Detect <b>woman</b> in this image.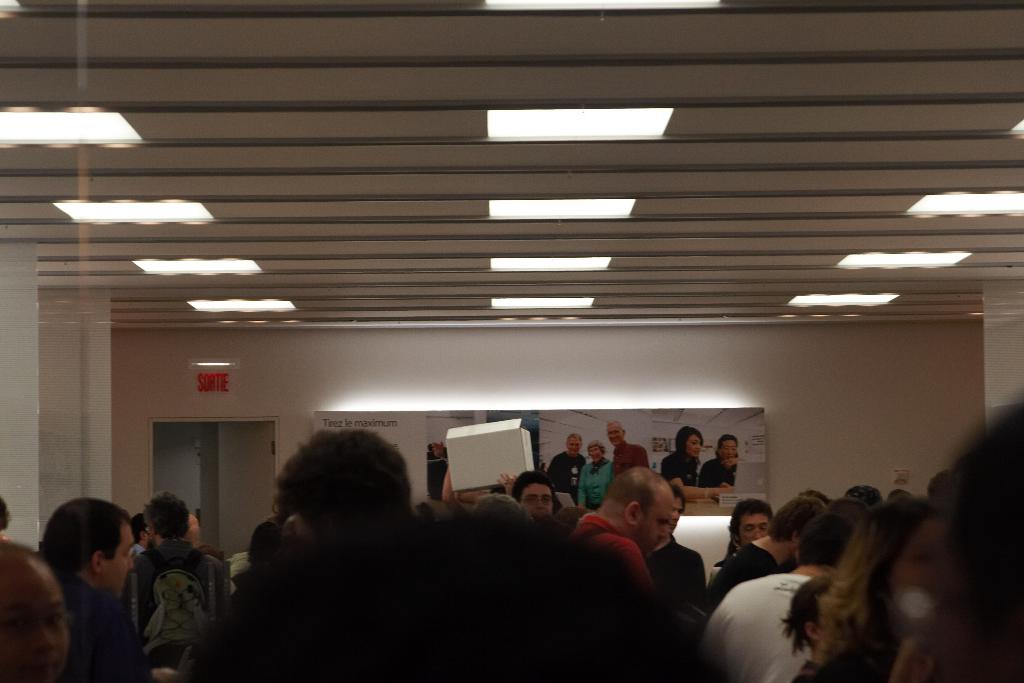
Detection: pyautogui.locateOnScreen(812, 492, 950, 682).
